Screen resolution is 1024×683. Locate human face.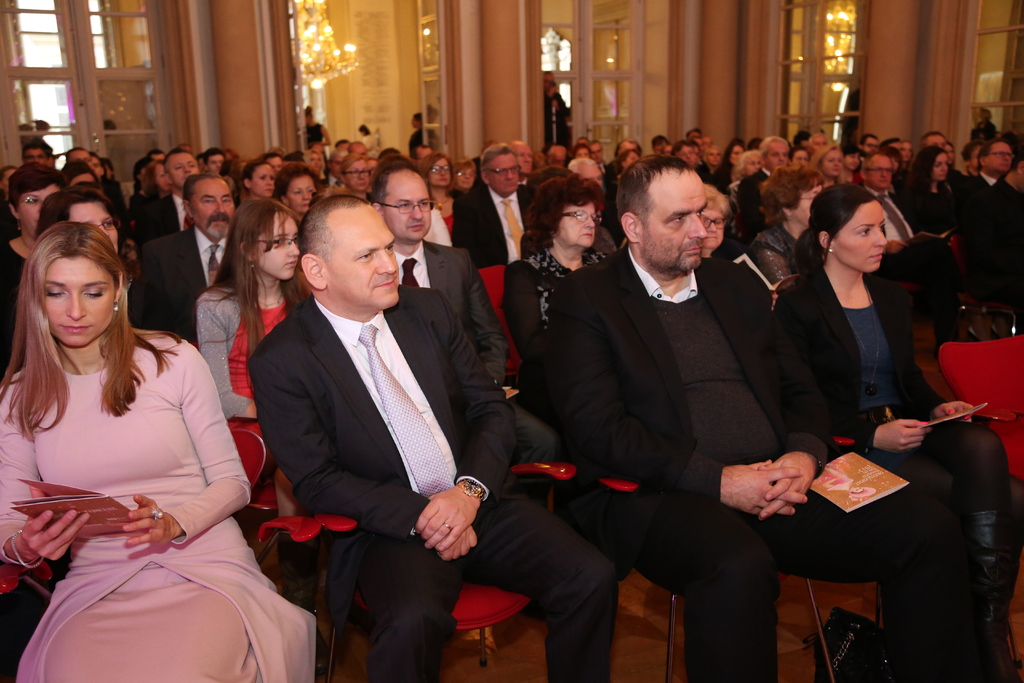
locate(701, 210, 724, 248).
